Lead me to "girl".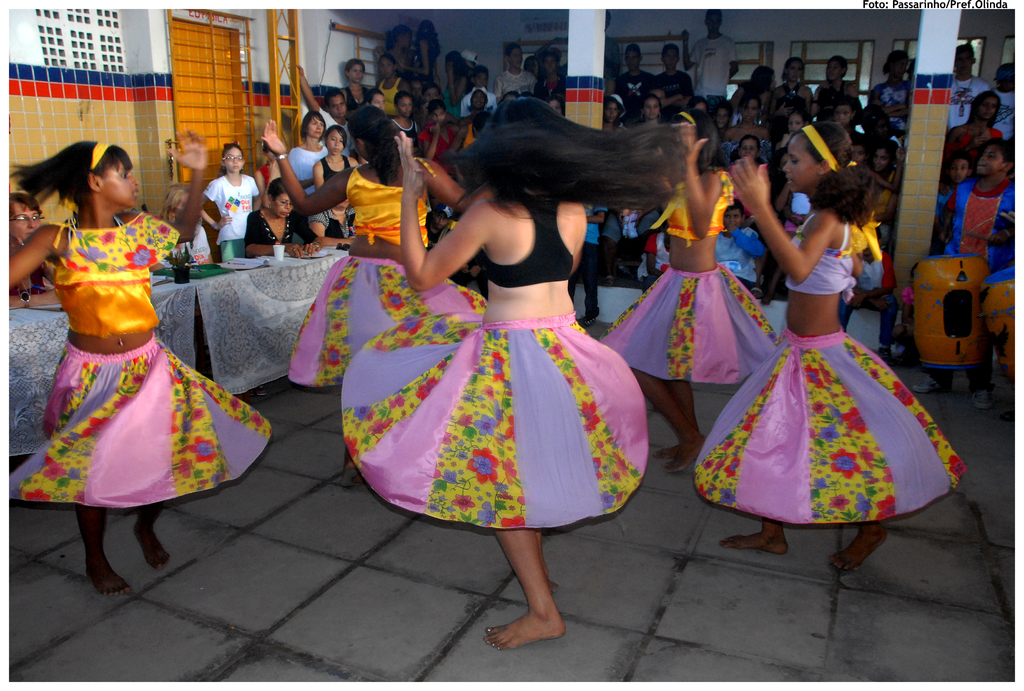
Lead to <box>595,111,780,473</box>.
